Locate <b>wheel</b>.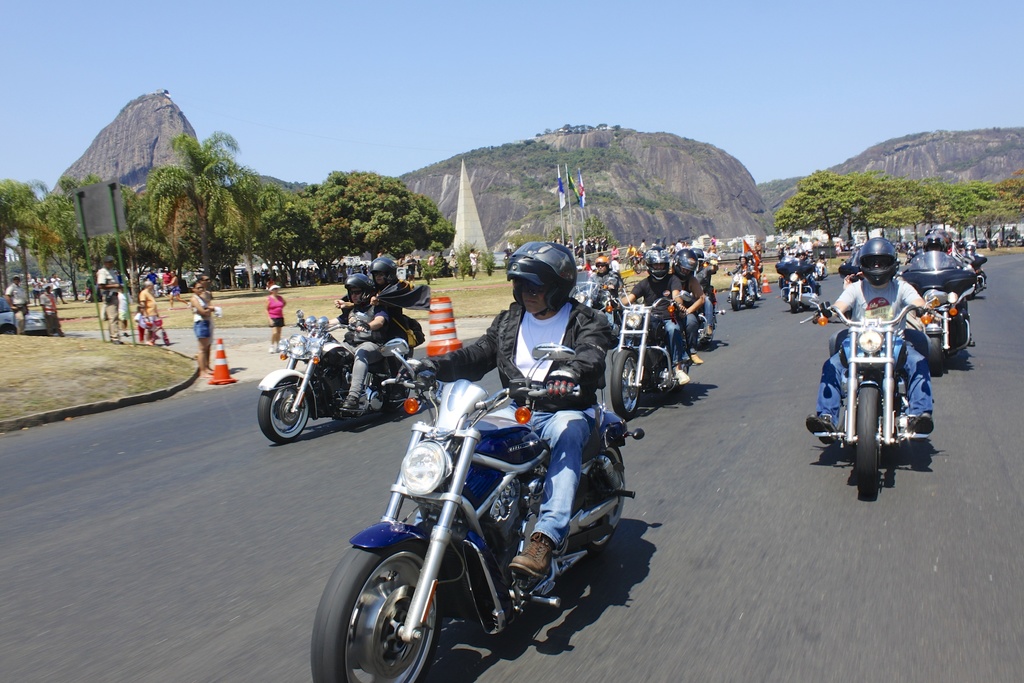
Bounding box: left=257, top=375, right=307, bottom=441.
